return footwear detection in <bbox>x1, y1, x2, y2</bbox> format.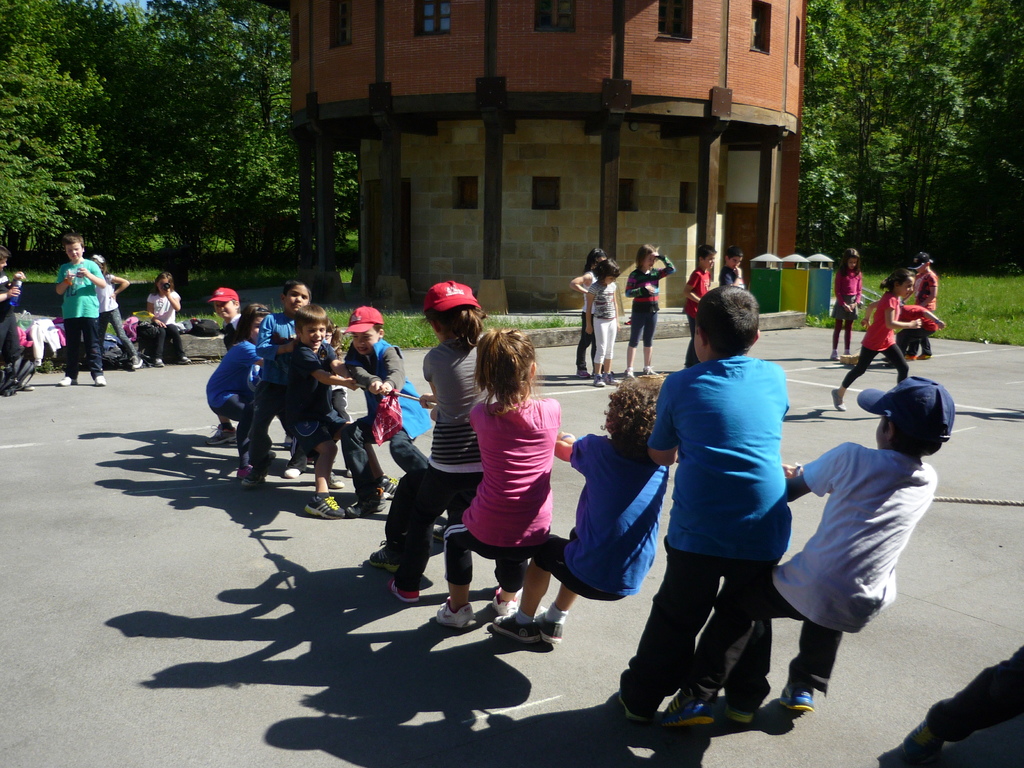
<bbox>490, 590, 518, 618</bbox>.
